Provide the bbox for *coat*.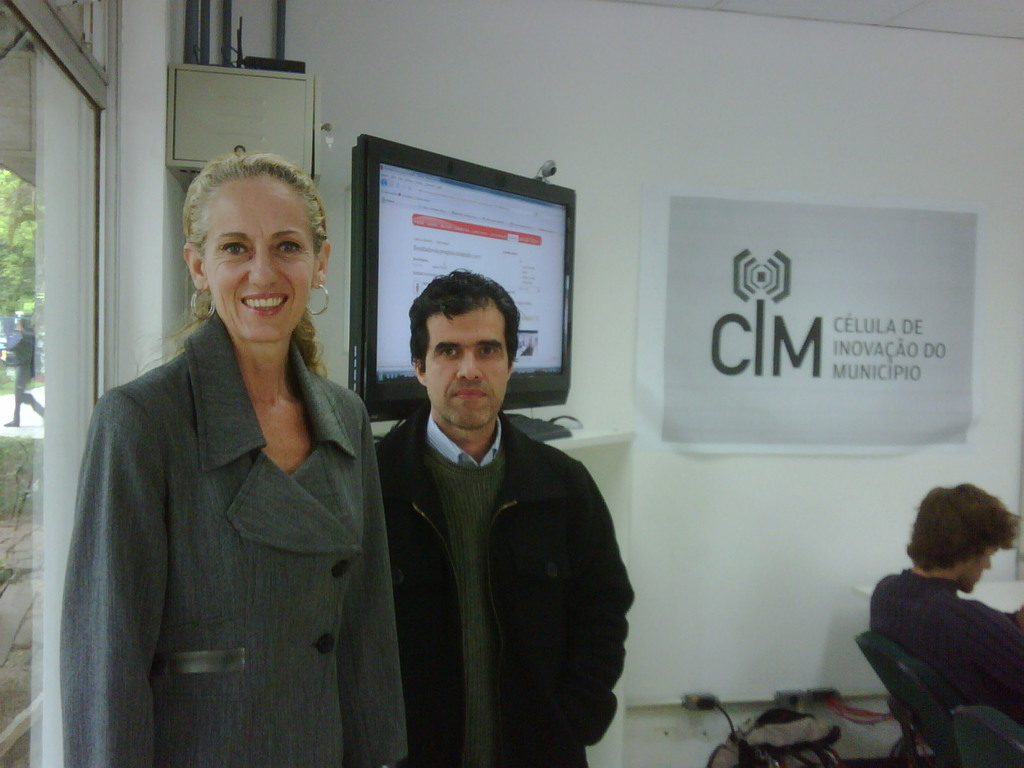
rect(67, 223, 406, 762).
